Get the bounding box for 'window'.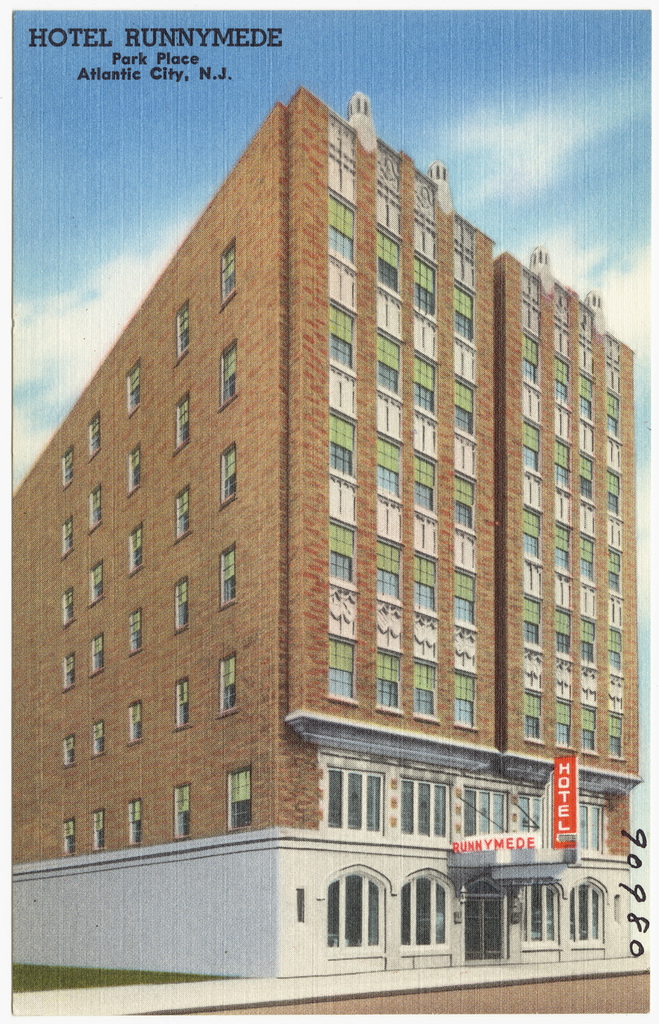
176, 486, 189, 541.
